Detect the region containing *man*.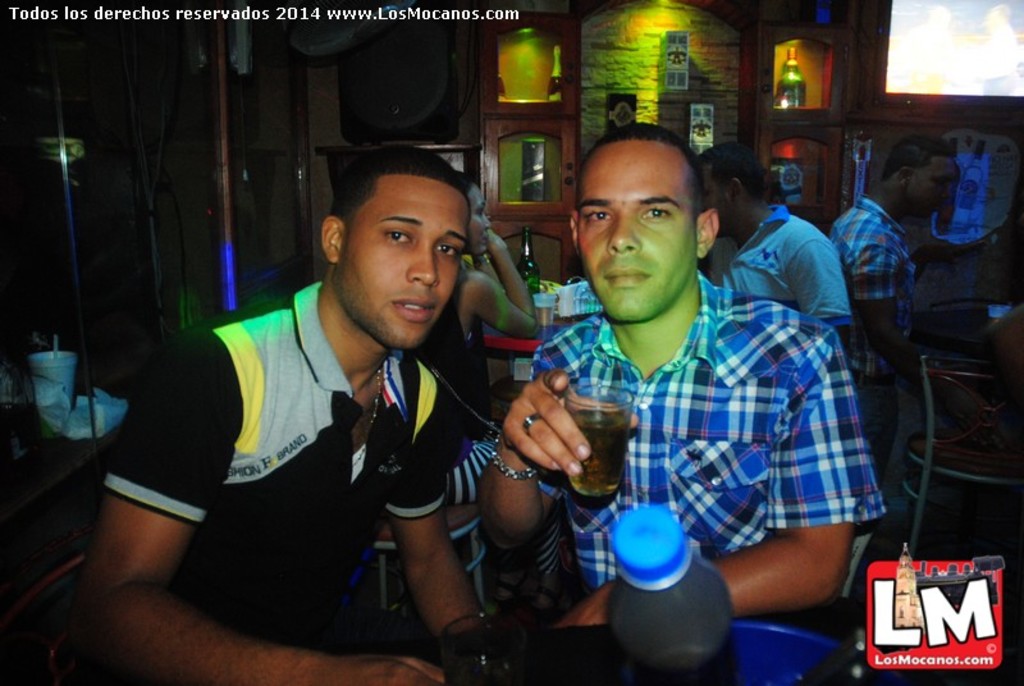
x1=484, y1=108, x2=882, y2=635.
